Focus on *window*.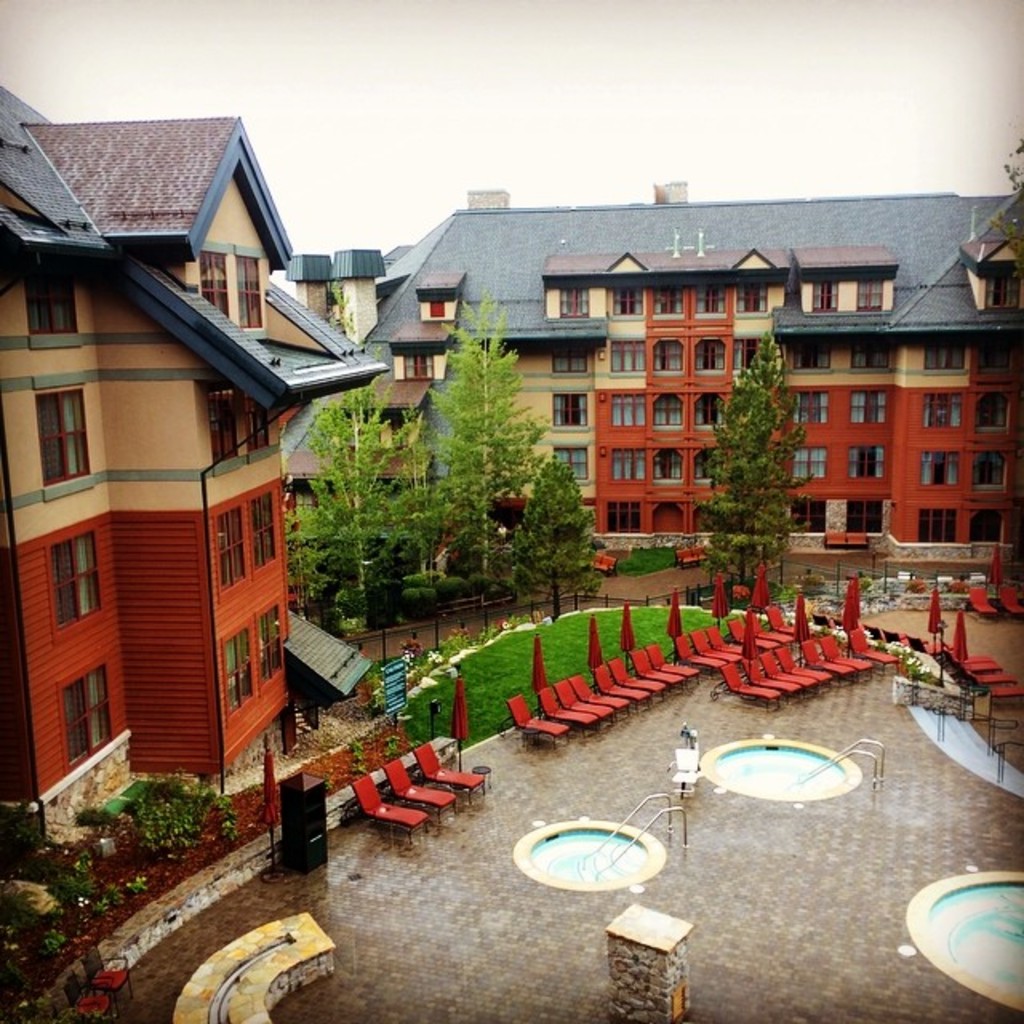
Focused at 555:349:587:371.
